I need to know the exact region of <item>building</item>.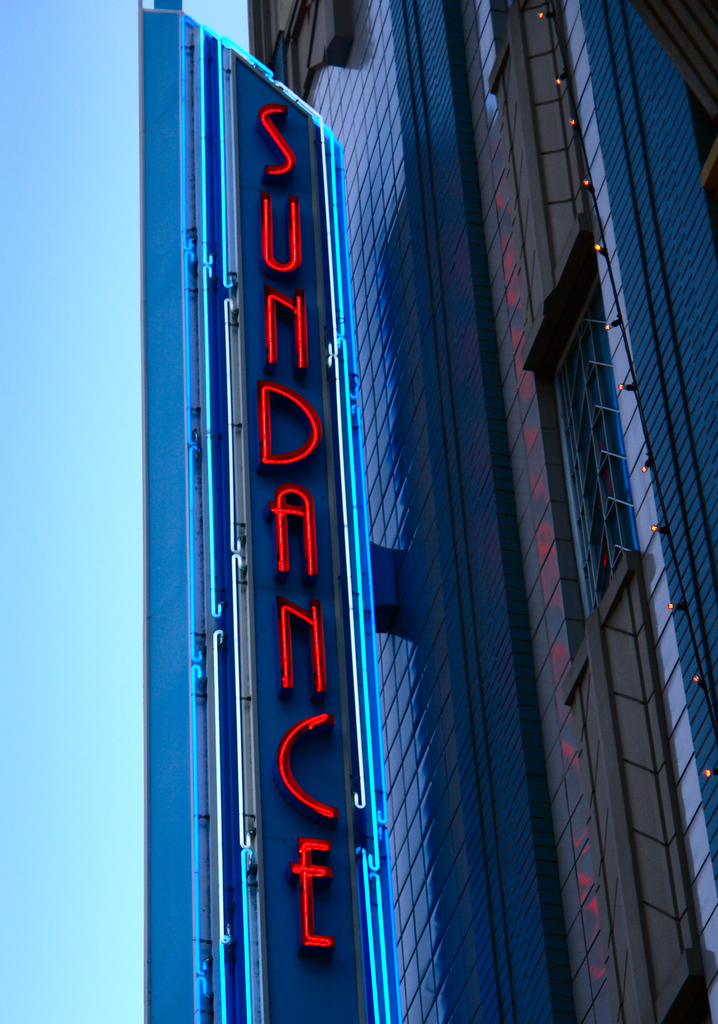
Region: crop(150, 0, 710, 1009).
